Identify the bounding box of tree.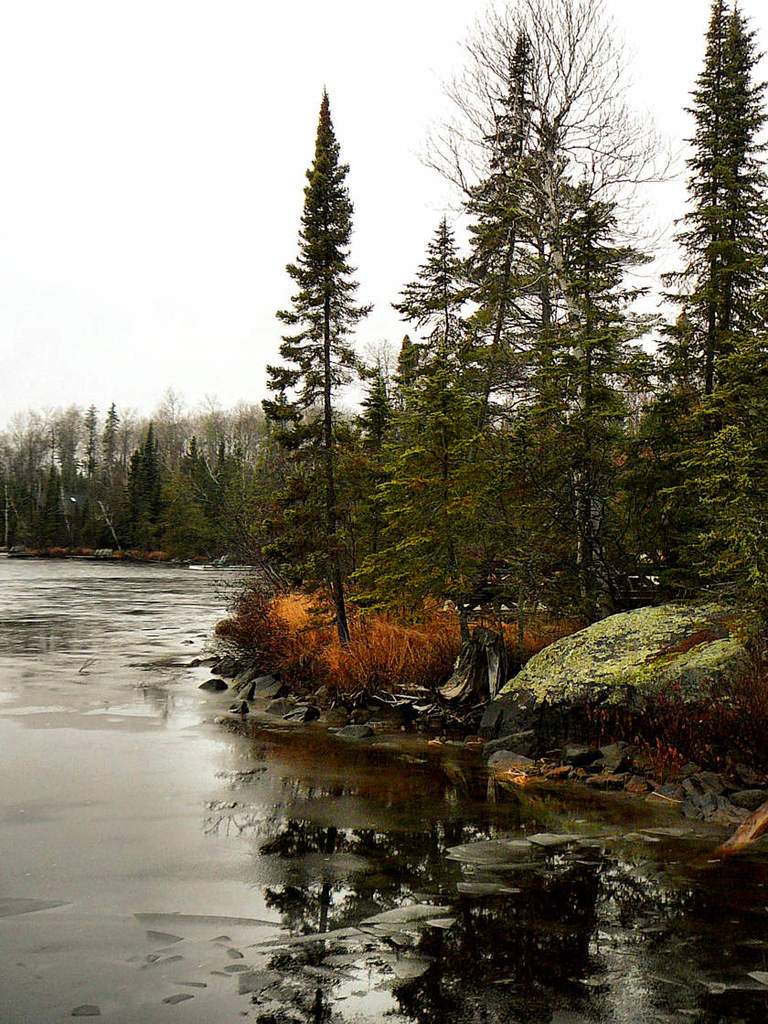
locate(264, 394, 336, 487).
